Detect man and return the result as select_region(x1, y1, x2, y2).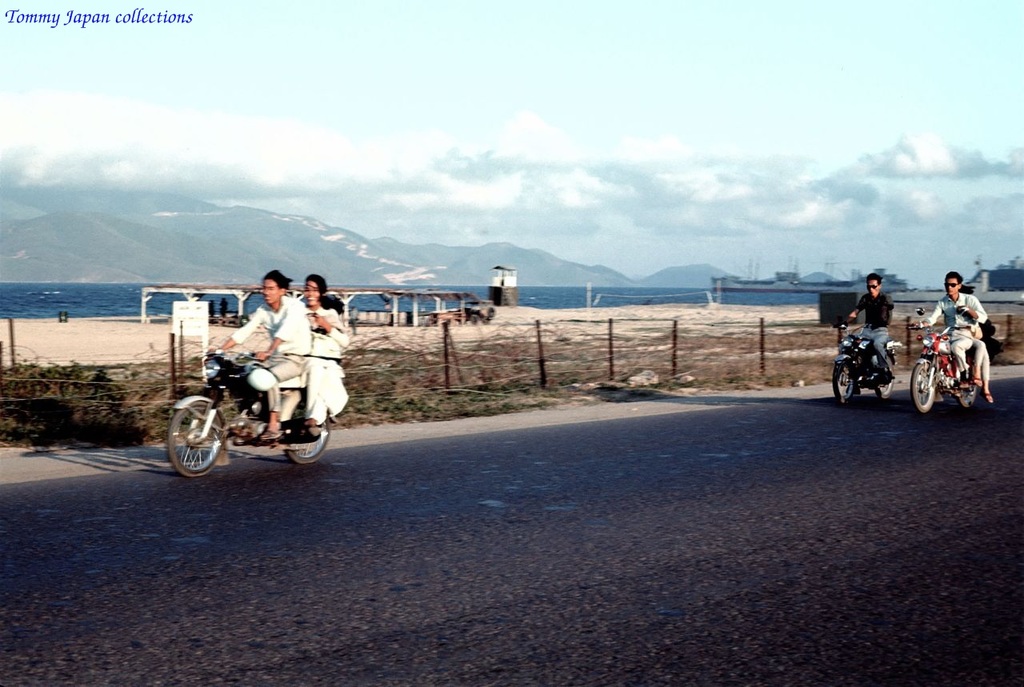
select_region(221, 271, 310, 440).
